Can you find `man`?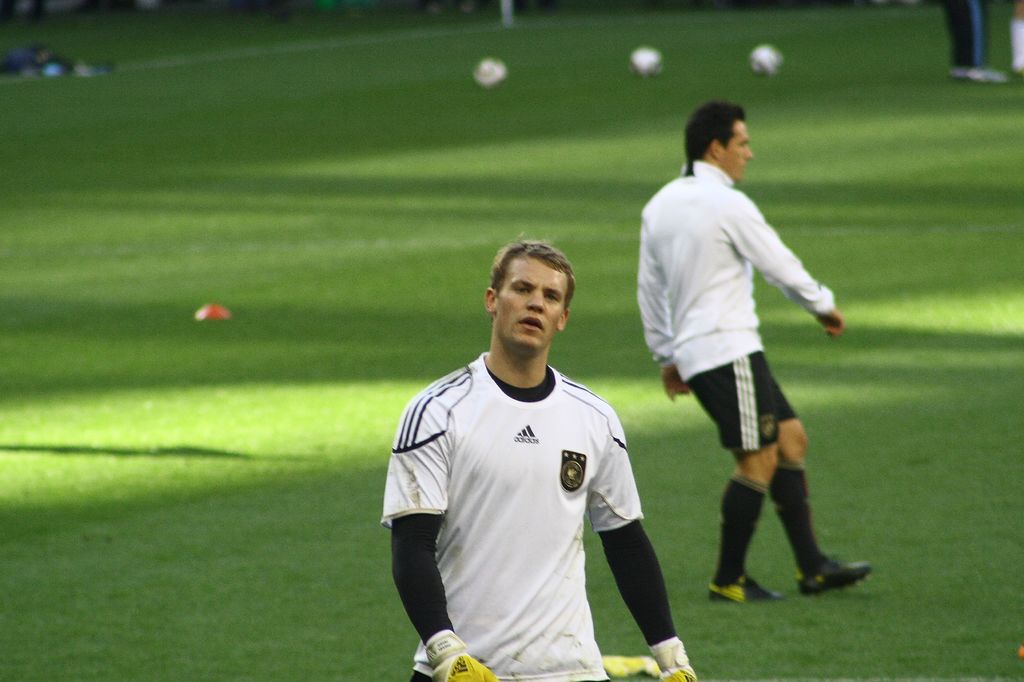
Yes, bounding box: [380, 217, 679, 677].
